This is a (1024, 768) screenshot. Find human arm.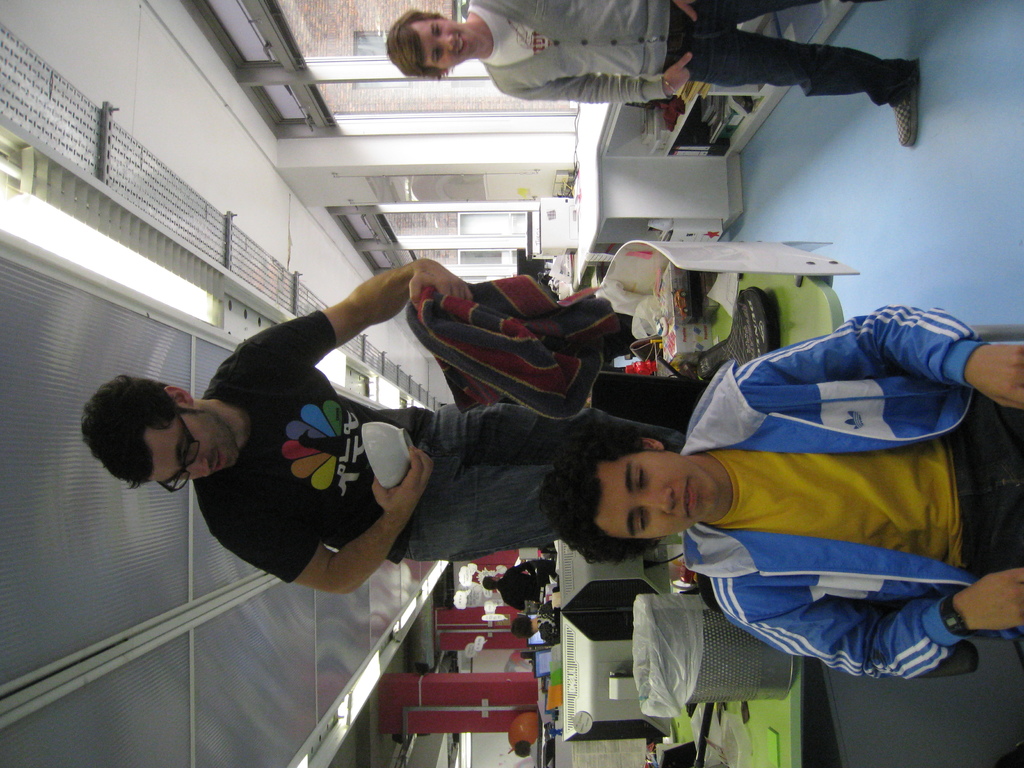
Bounding box: crop(666, 0, 707, 20).
